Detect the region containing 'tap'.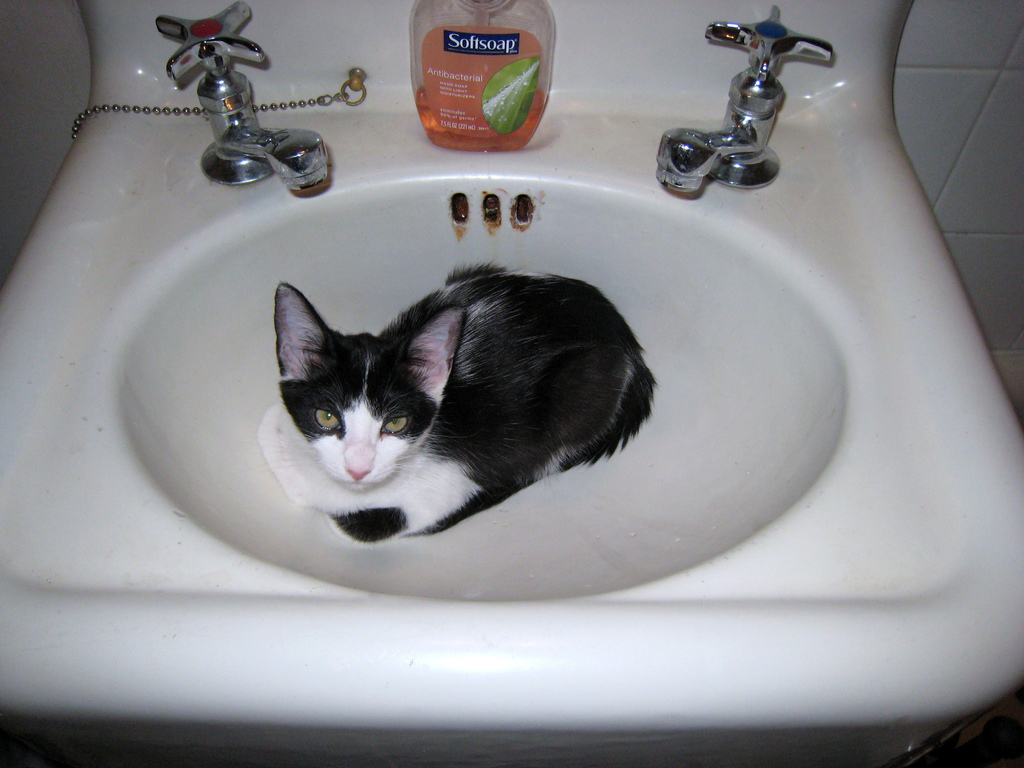
rect(653, 9, 828, 197).
